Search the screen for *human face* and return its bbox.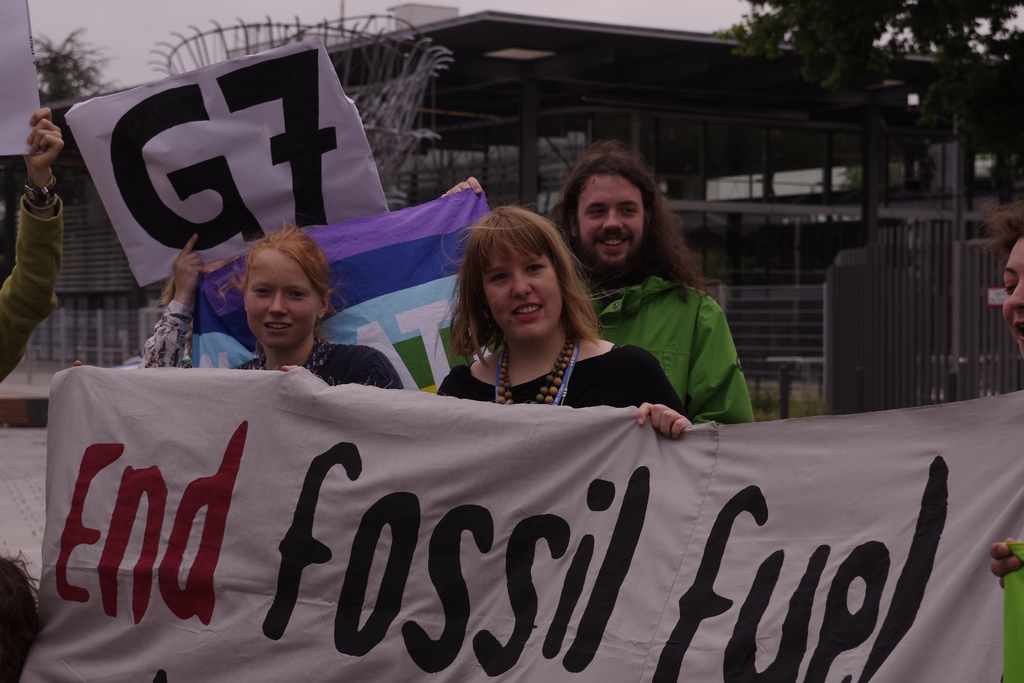
Found: (239,250,320,347).
